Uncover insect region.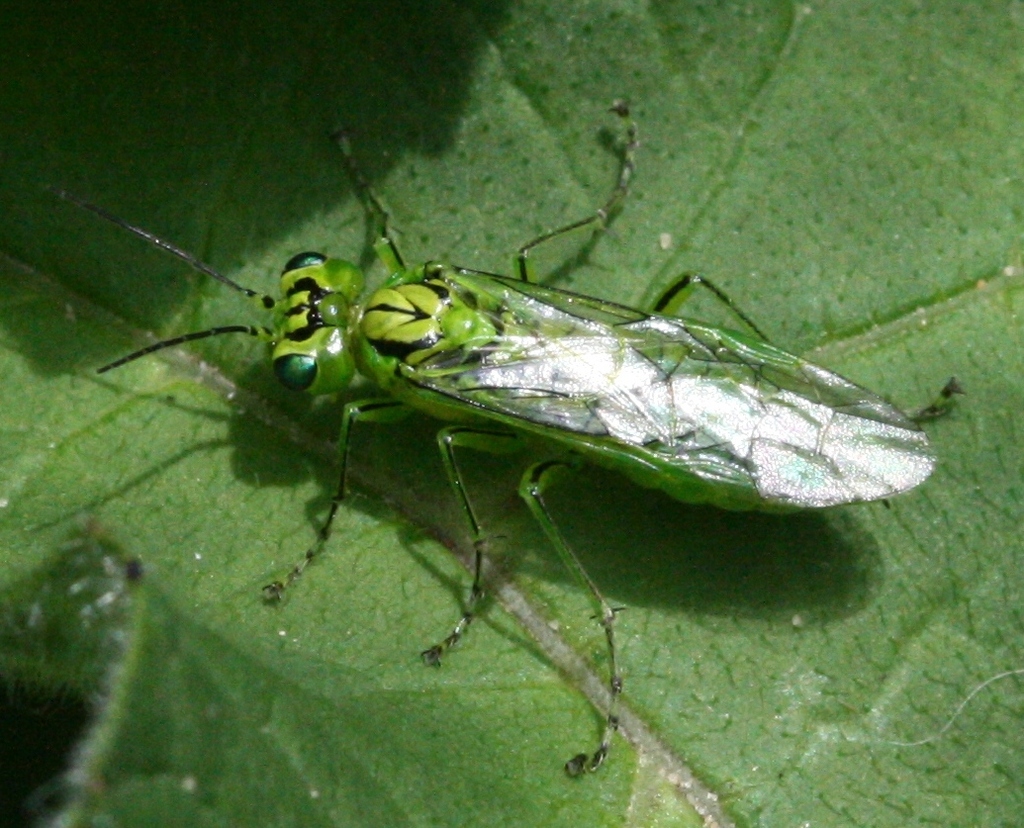
Uncovered: (left=32, top=111, right=971, bottom=770).
